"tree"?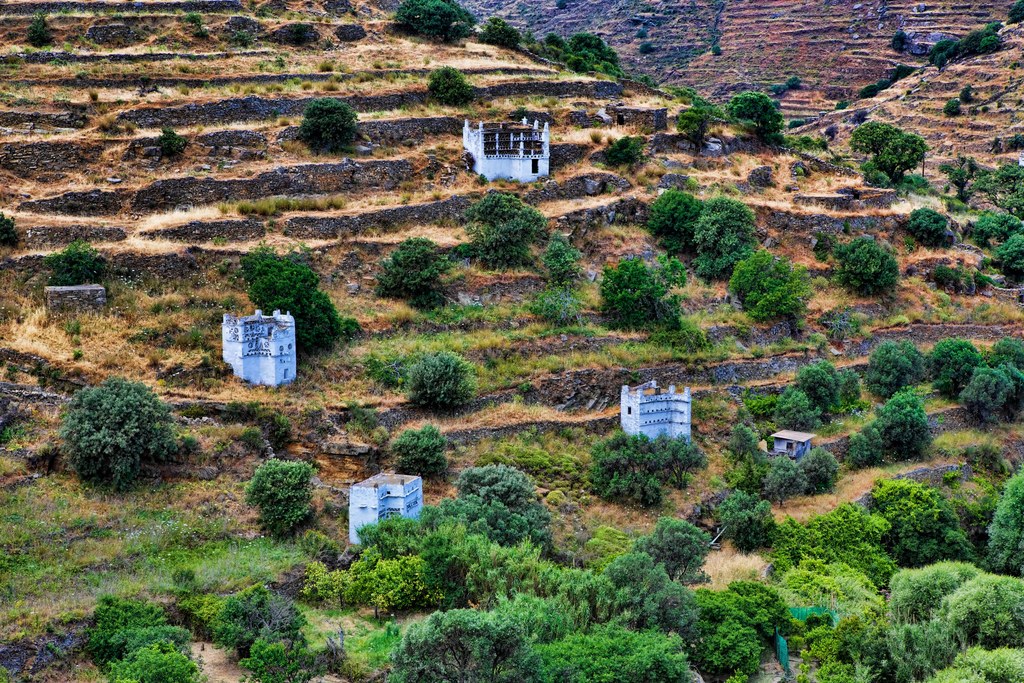
(x1=723, y1=86, x2=779, y2=146)
